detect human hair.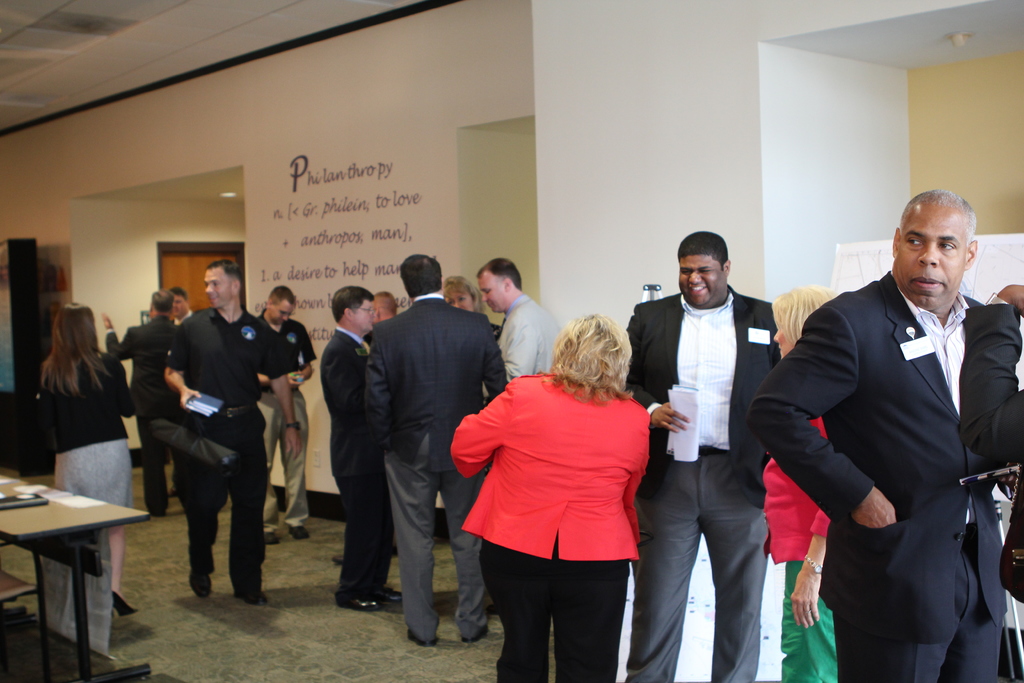
Detected at 33,300,108,400.
